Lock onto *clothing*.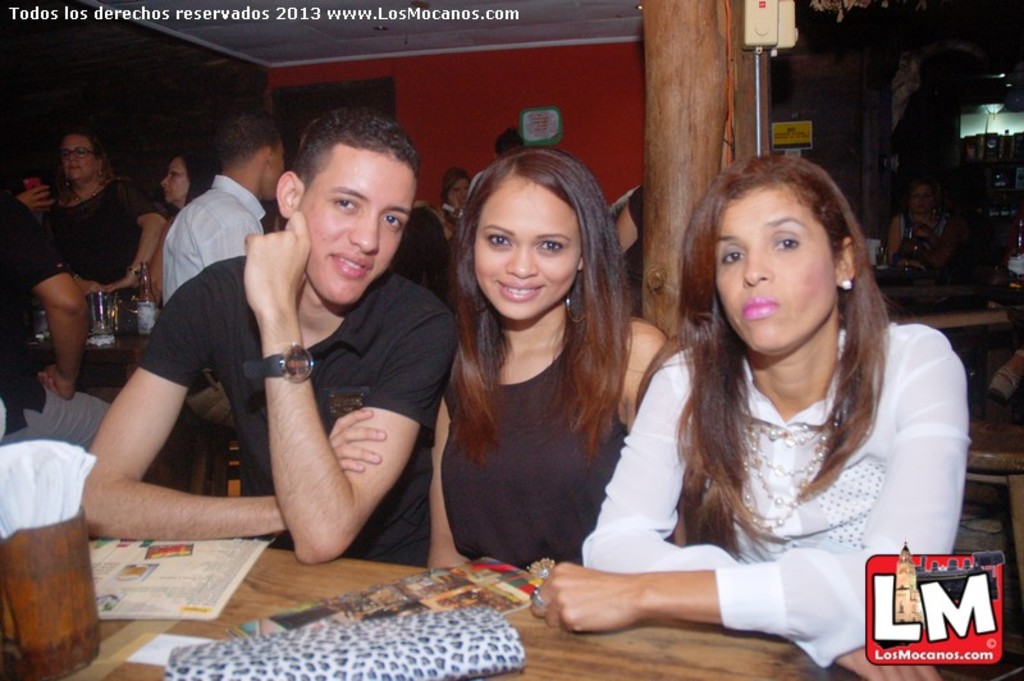
Locked: [x1=157, y1=168, x2=270, y2=434].
